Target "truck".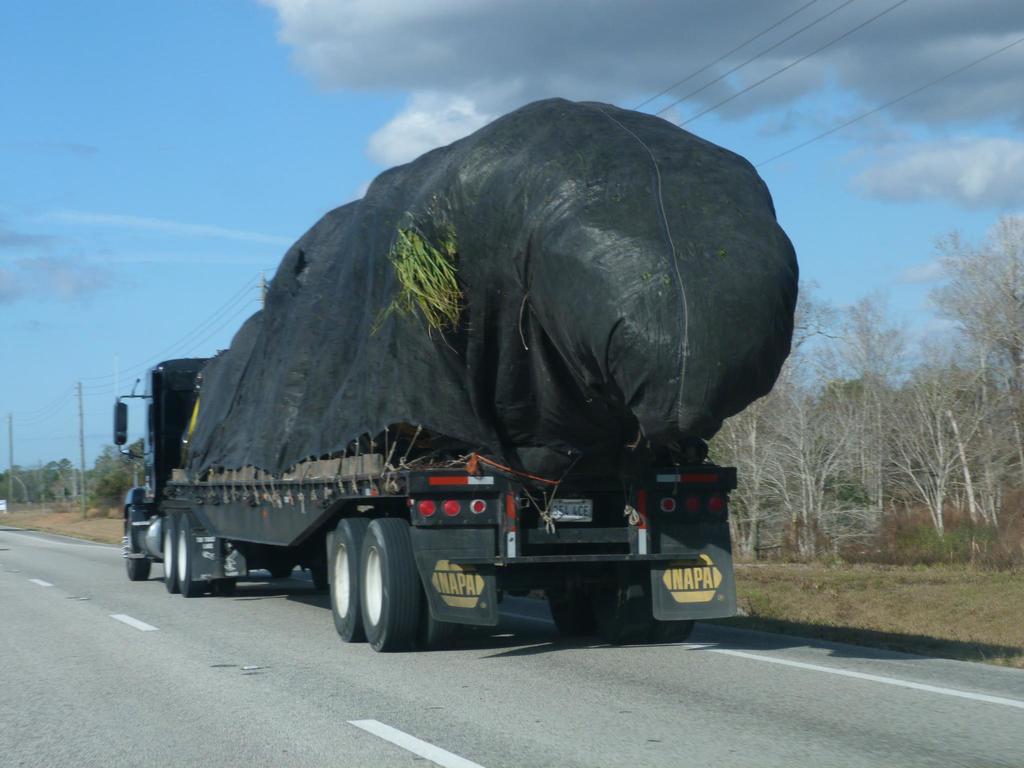
Target region: bbox=(156, 270, 755, 645).
